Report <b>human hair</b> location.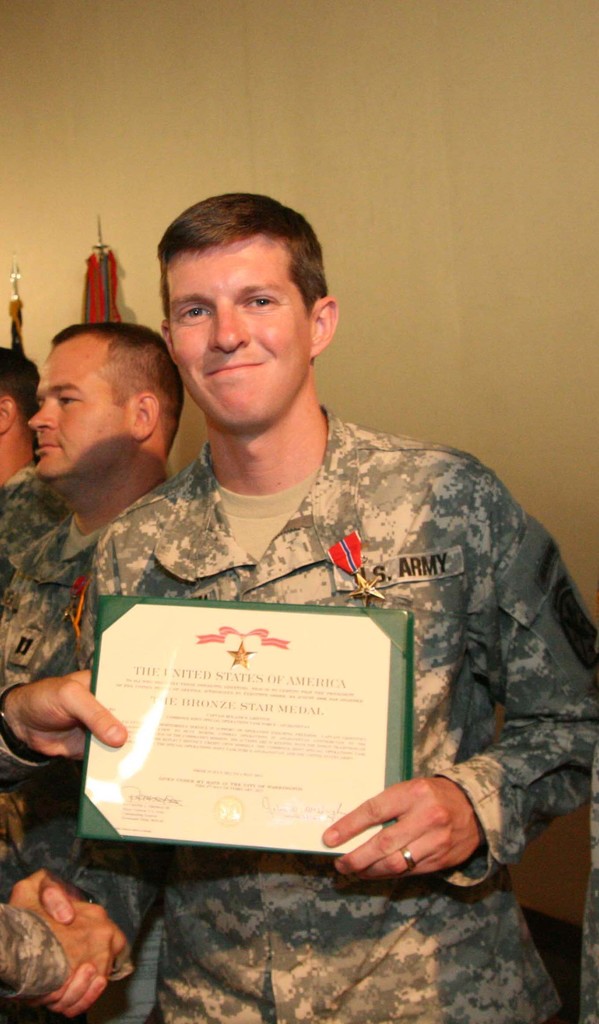
Report: x1=44, y1=319, x2=184, y2=462.
